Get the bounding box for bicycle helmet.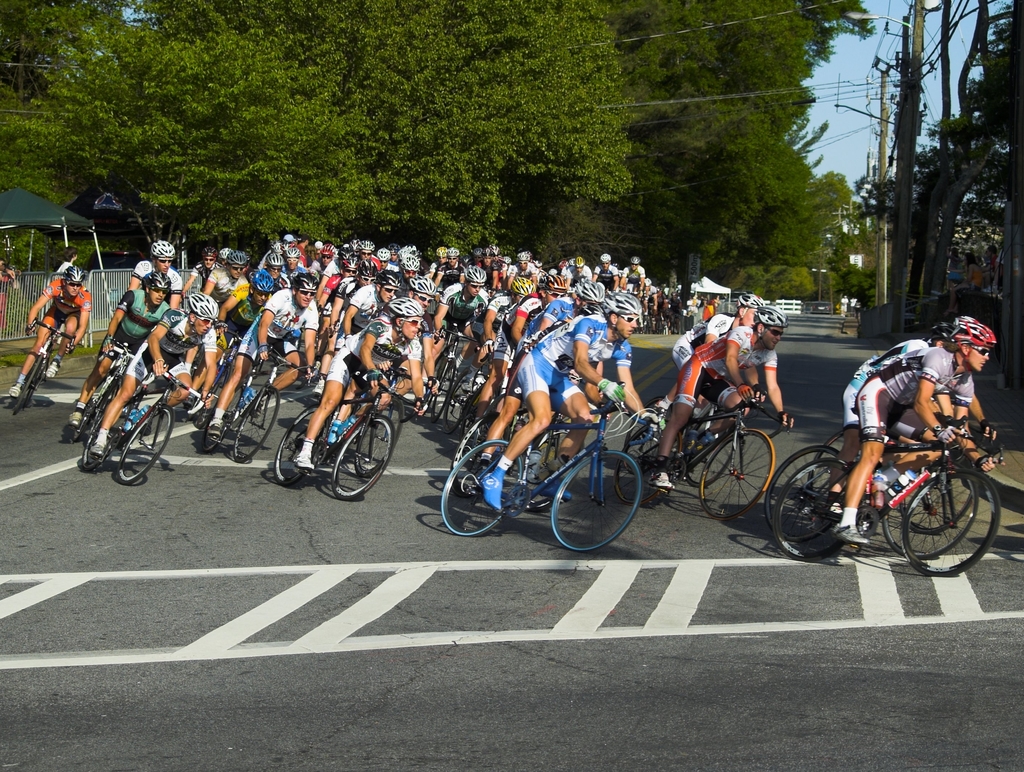
<box>220,251,233,259</box>.
